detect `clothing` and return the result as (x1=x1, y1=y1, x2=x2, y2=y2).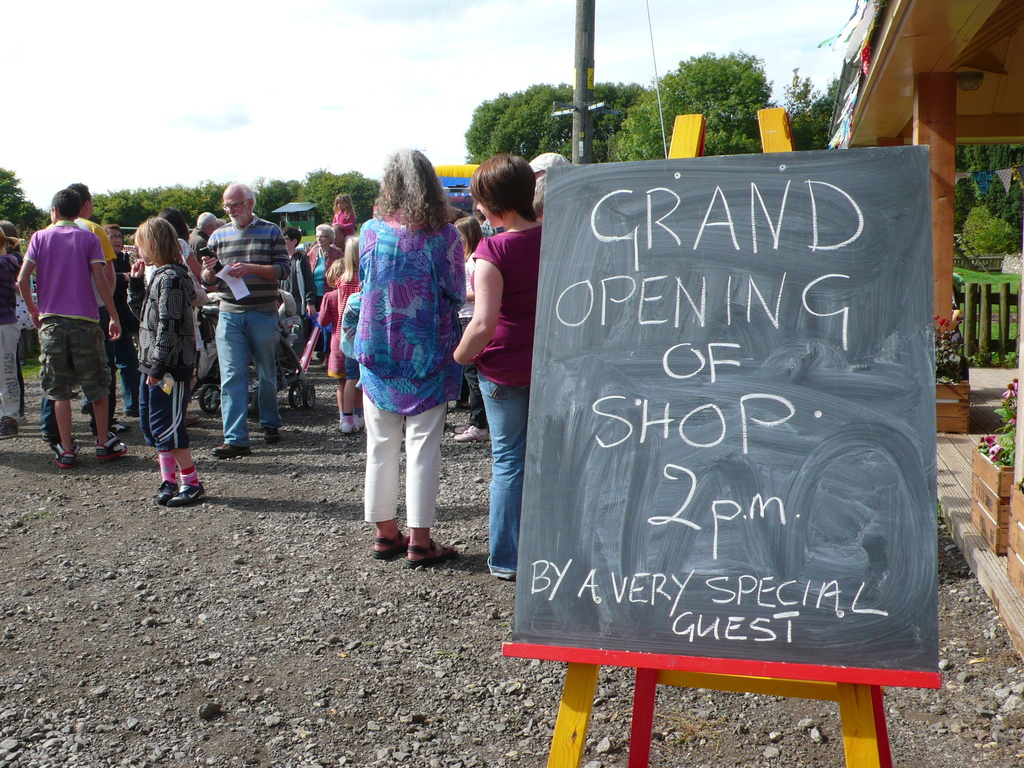
(x1=332, y1=211, x2=360, y2=237).
